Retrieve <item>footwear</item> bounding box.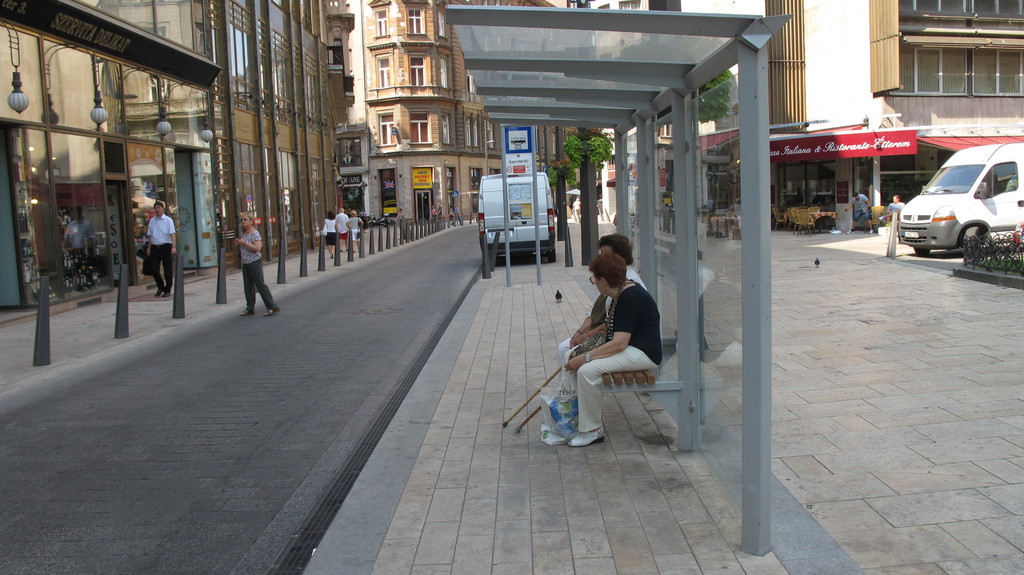
Bounding box: BBox(867, 229, 872, 233).
